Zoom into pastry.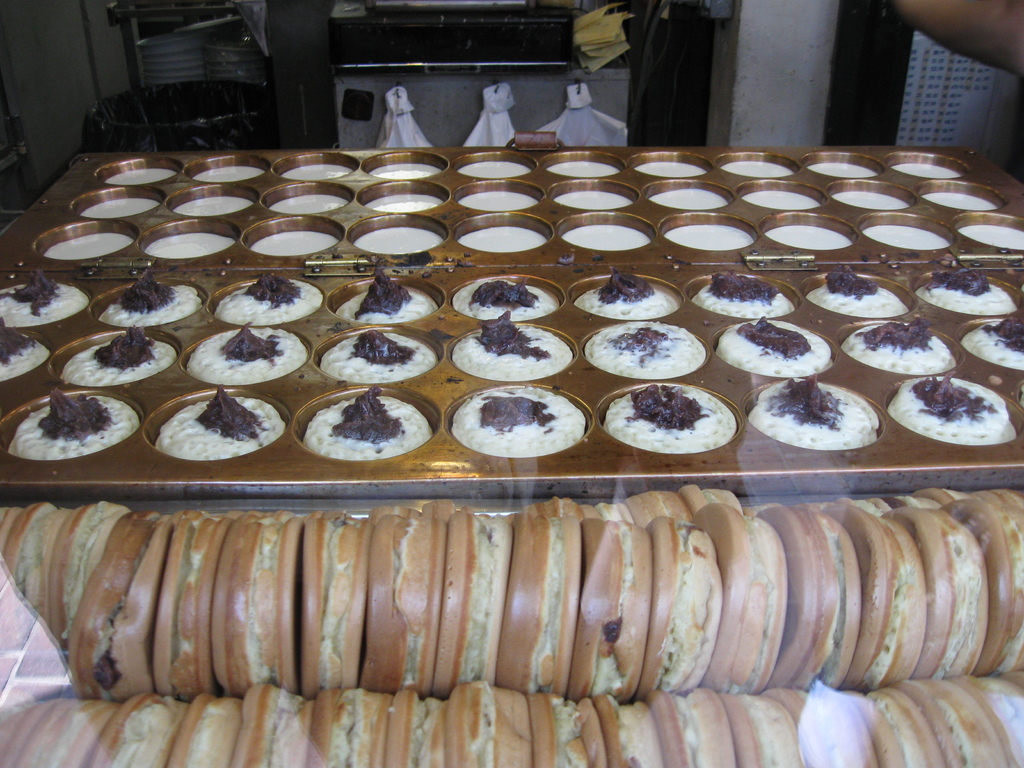
Zoom target: box(303, 391, 416, 463).
